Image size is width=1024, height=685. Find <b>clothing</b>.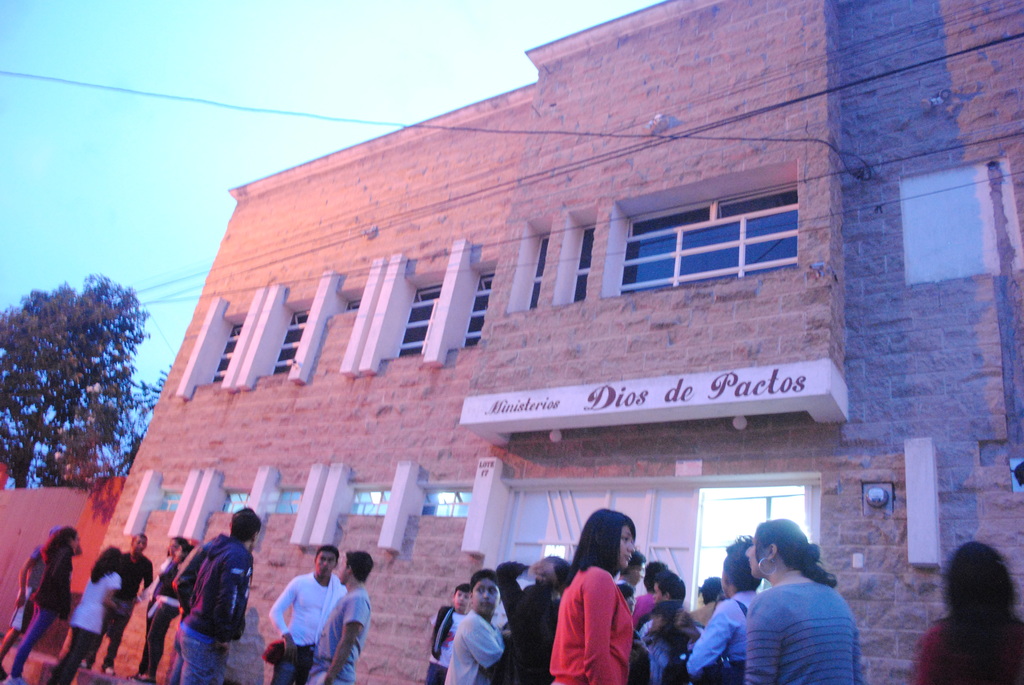
x1=99, y1=552, x2=157, y2=667.
